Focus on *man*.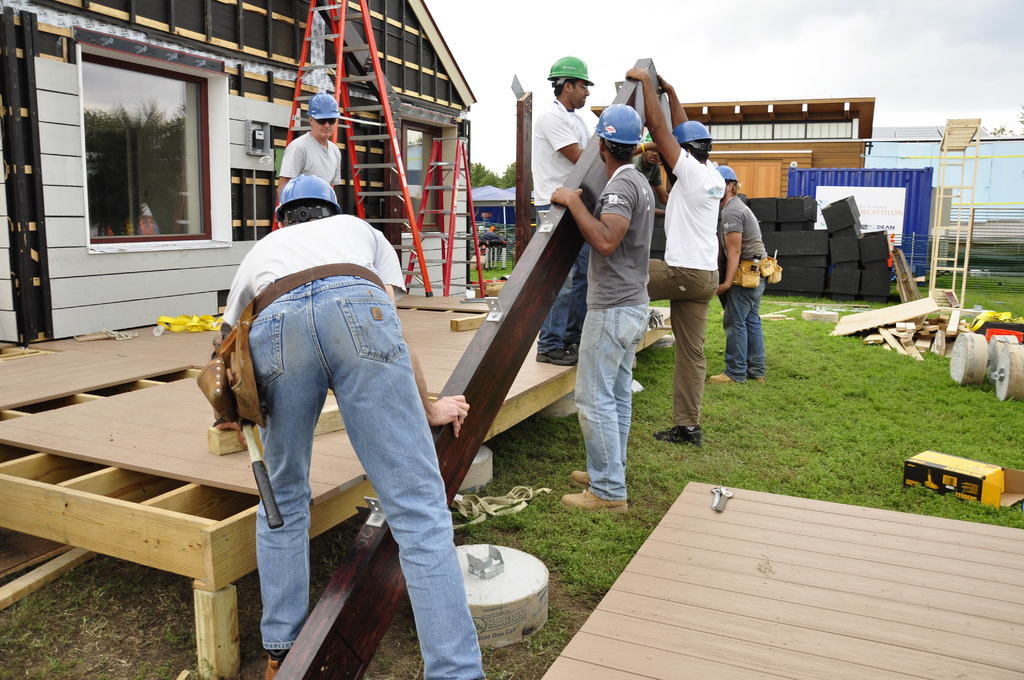
Focused at box(531, 55, 596, 370).
